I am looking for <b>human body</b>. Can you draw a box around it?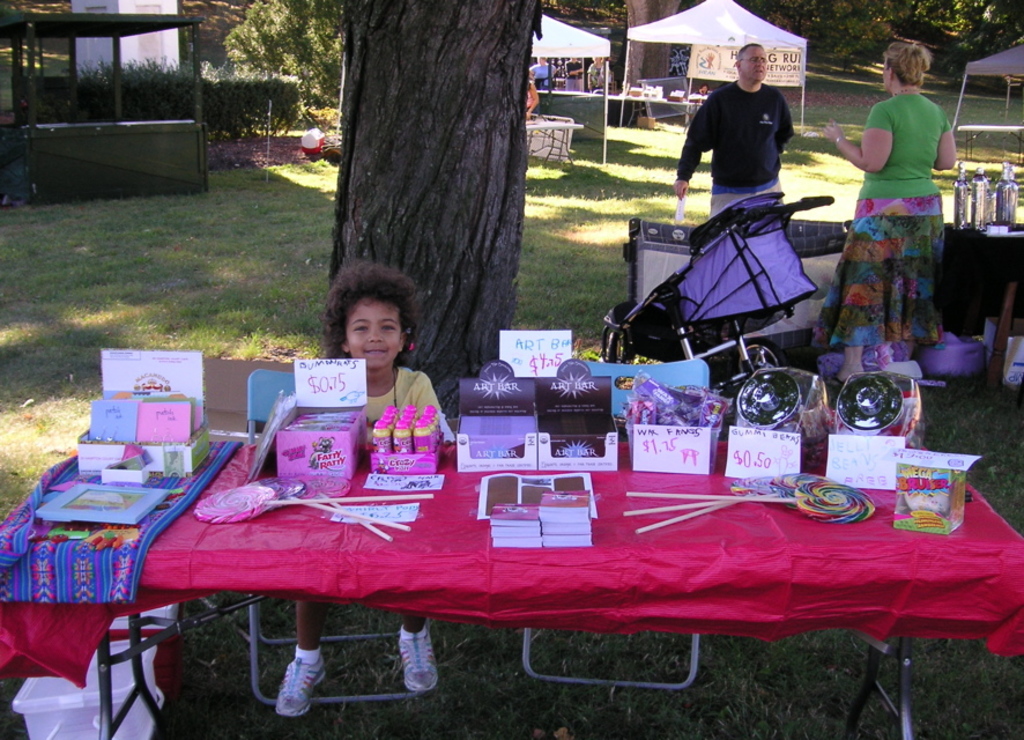
Sure, the bounding box is (527, 61, 557, 79).
